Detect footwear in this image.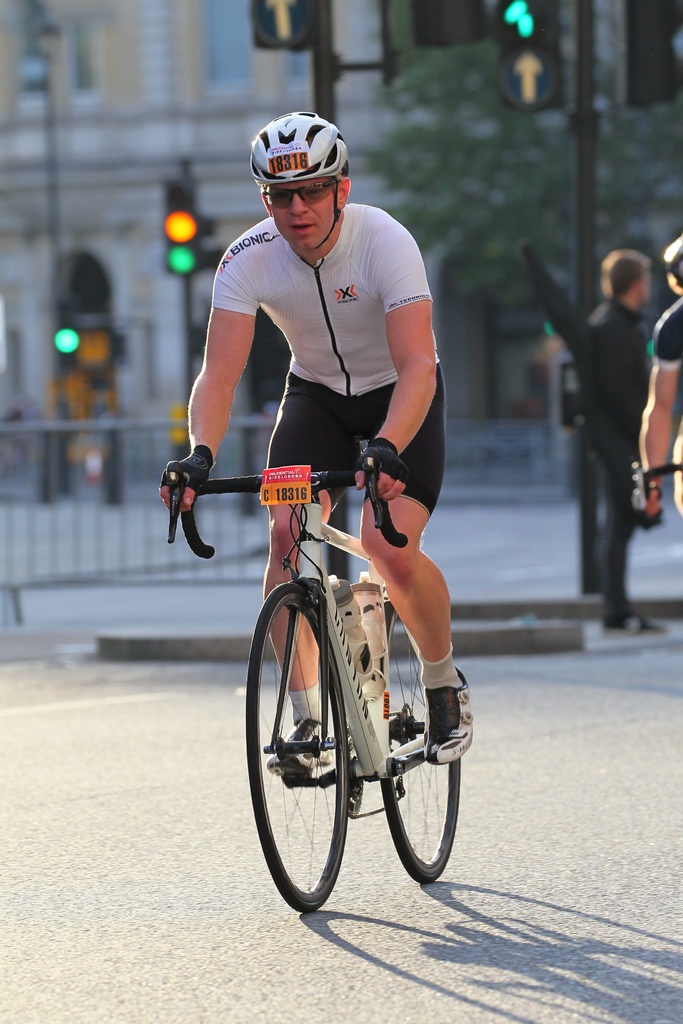
Detection: [left=604, top=610, right=667, bottom=638].
